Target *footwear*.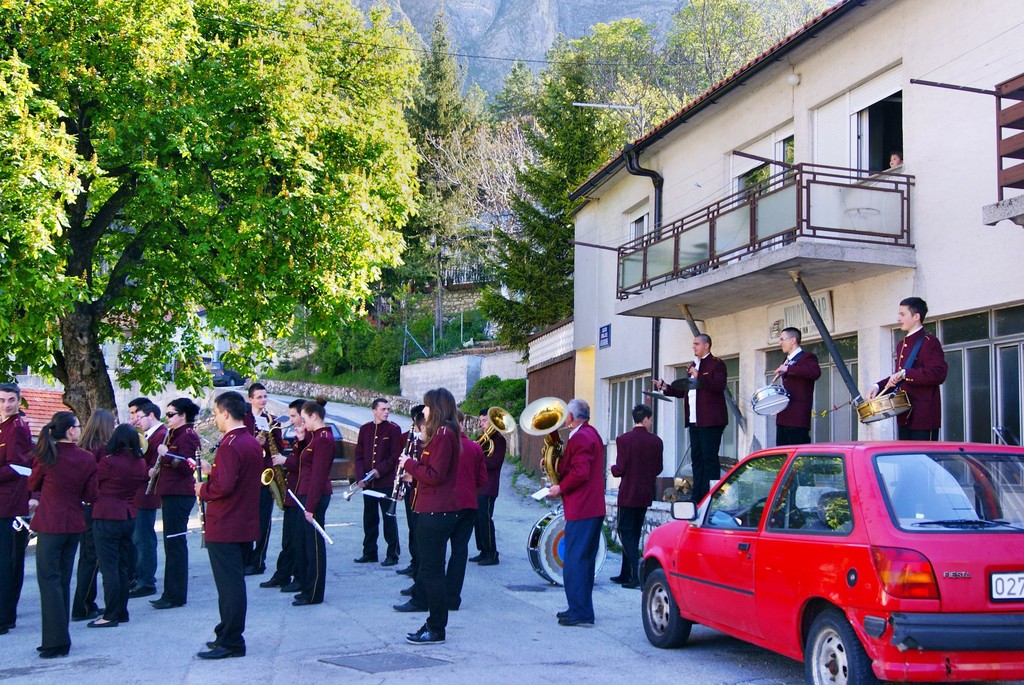
Target region: select_region(405, 567, 416, 579).
